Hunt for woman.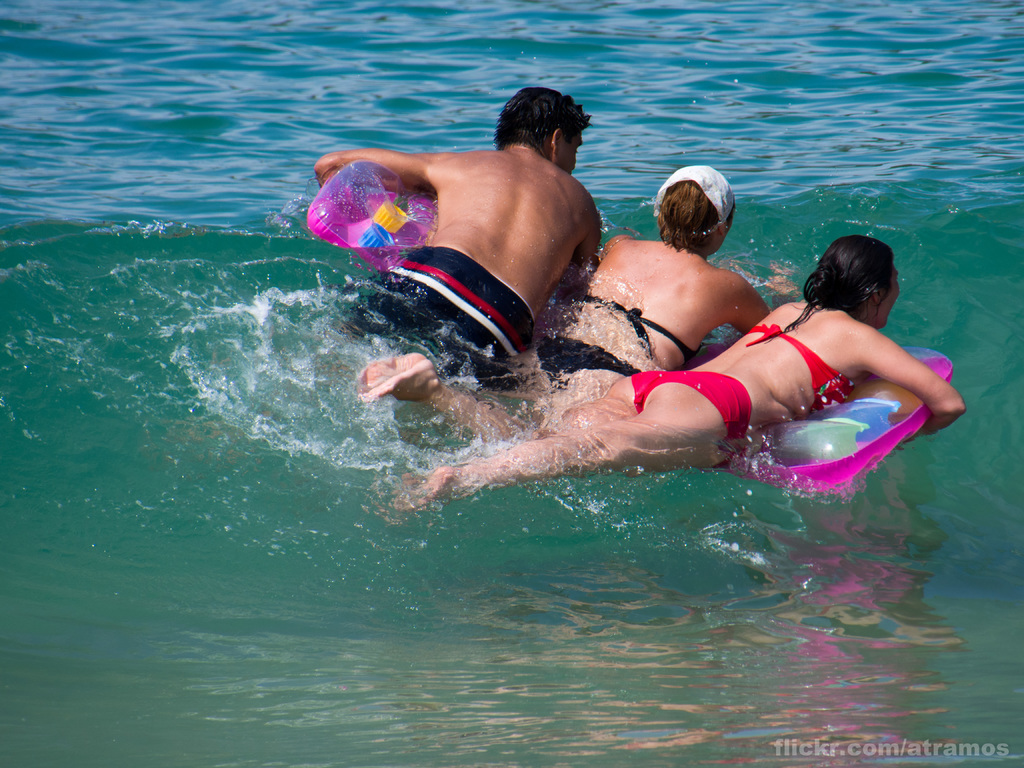
Hunted down at {"left": 497, "top": 164, "right": 769, "bottom": 422}.
